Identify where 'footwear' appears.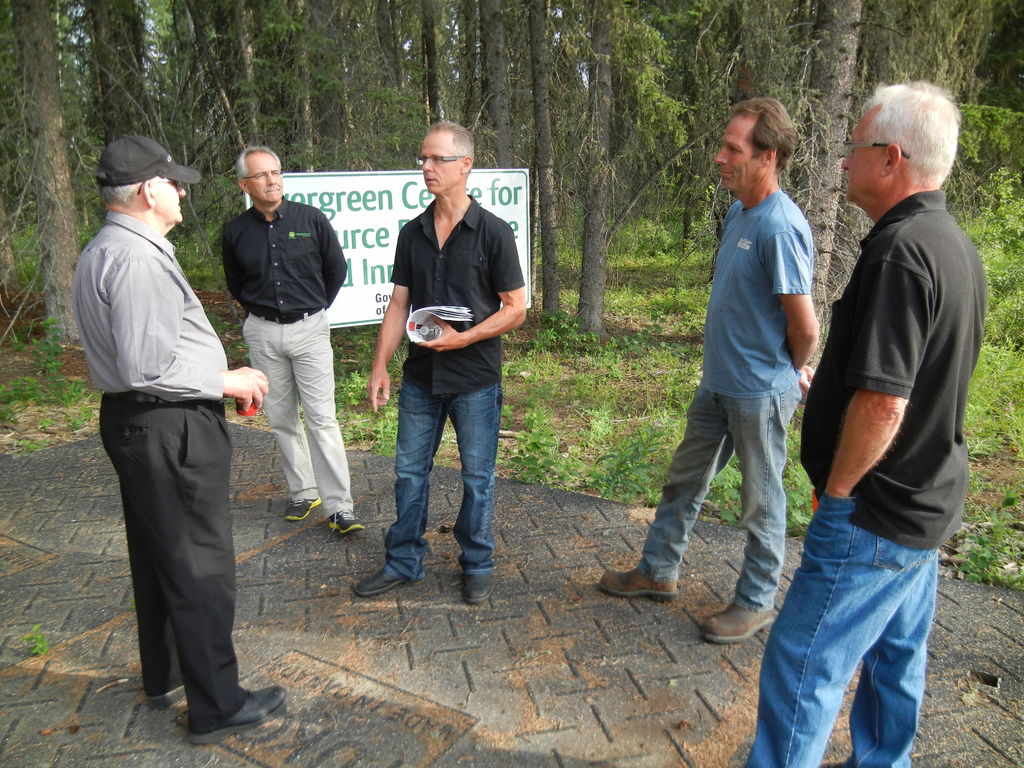
Appears at bbox=[604, 569, 682, 600].
